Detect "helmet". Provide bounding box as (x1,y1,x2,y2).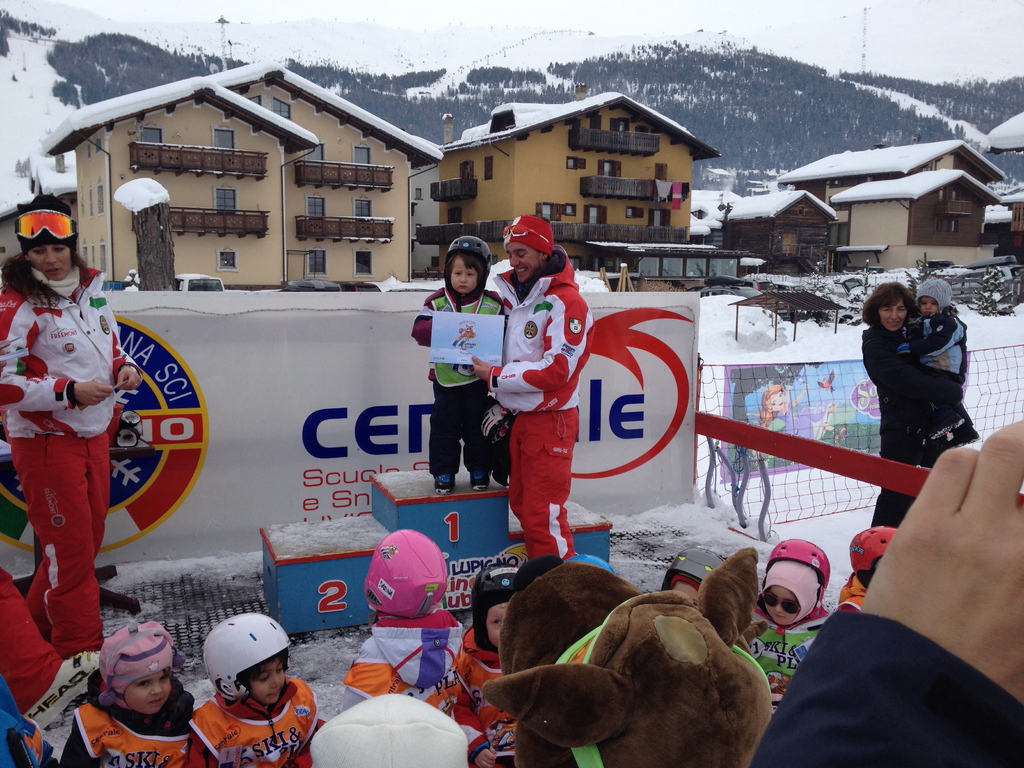
(563,552,612,575).
